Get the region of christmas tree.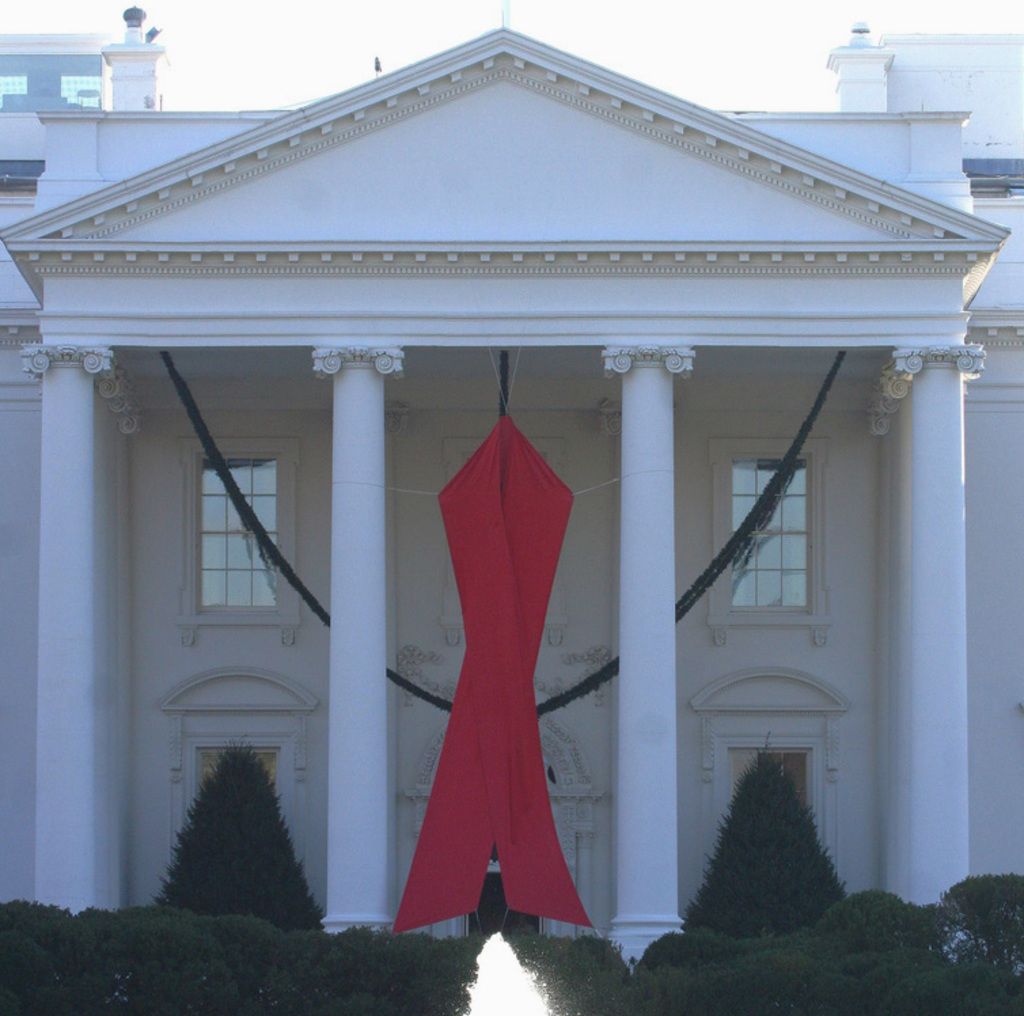
BBox(682, 739, 850, 936).
